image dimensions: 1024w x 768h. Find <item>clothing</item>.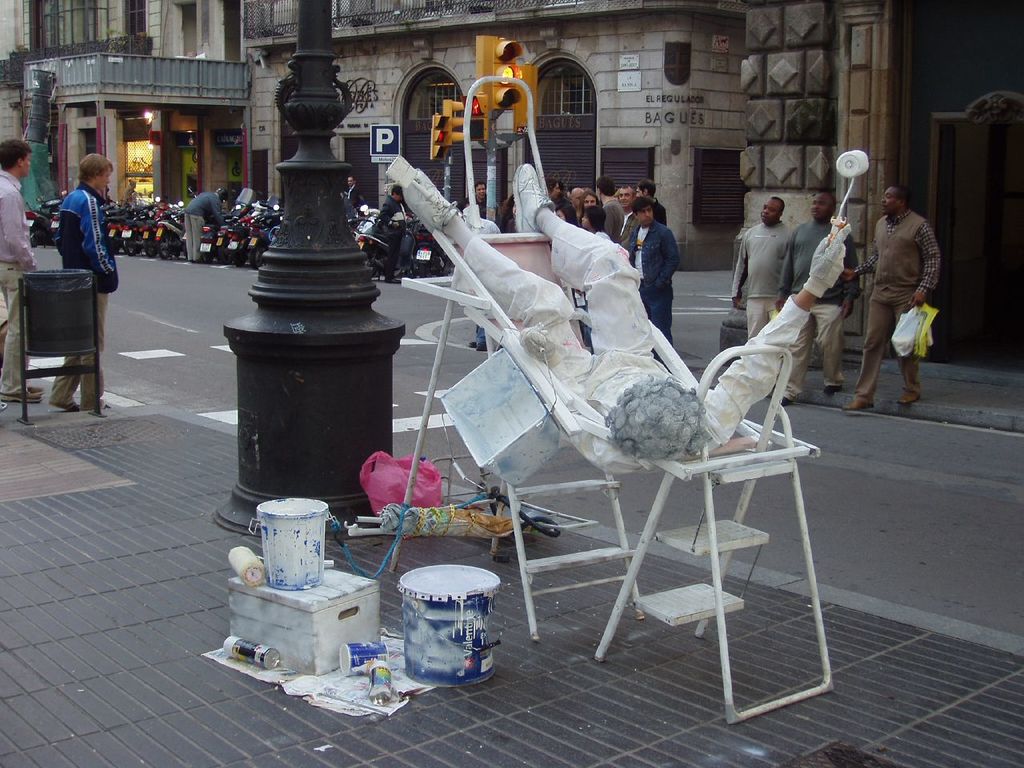
<box>454,218,808,474</box>.
